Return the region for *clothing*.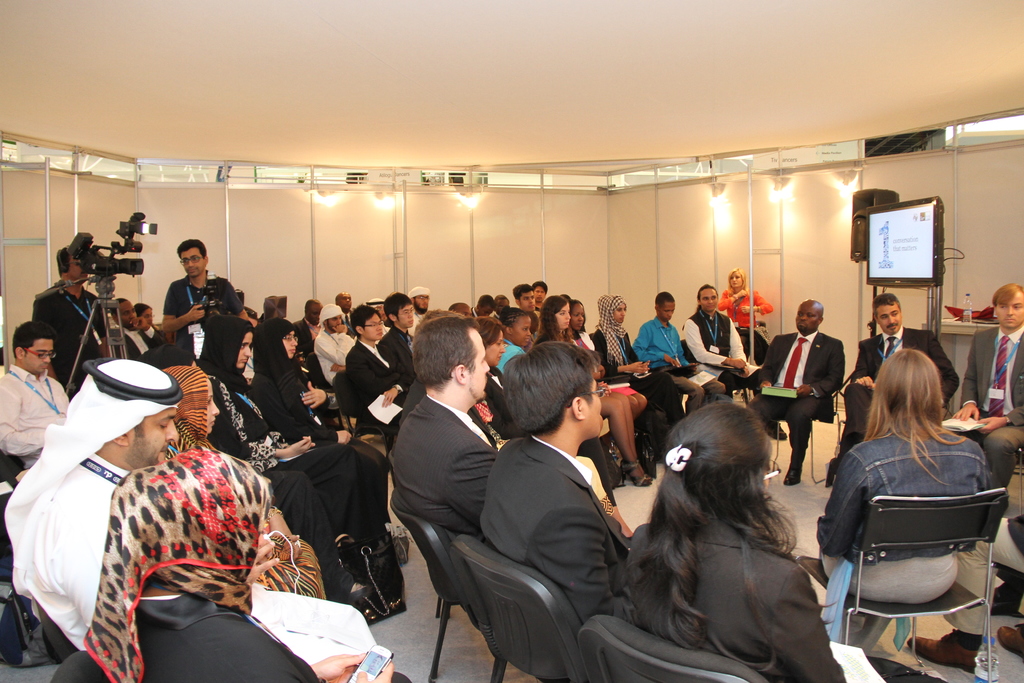
(left=342, top=340, right=414, bottom=425).
